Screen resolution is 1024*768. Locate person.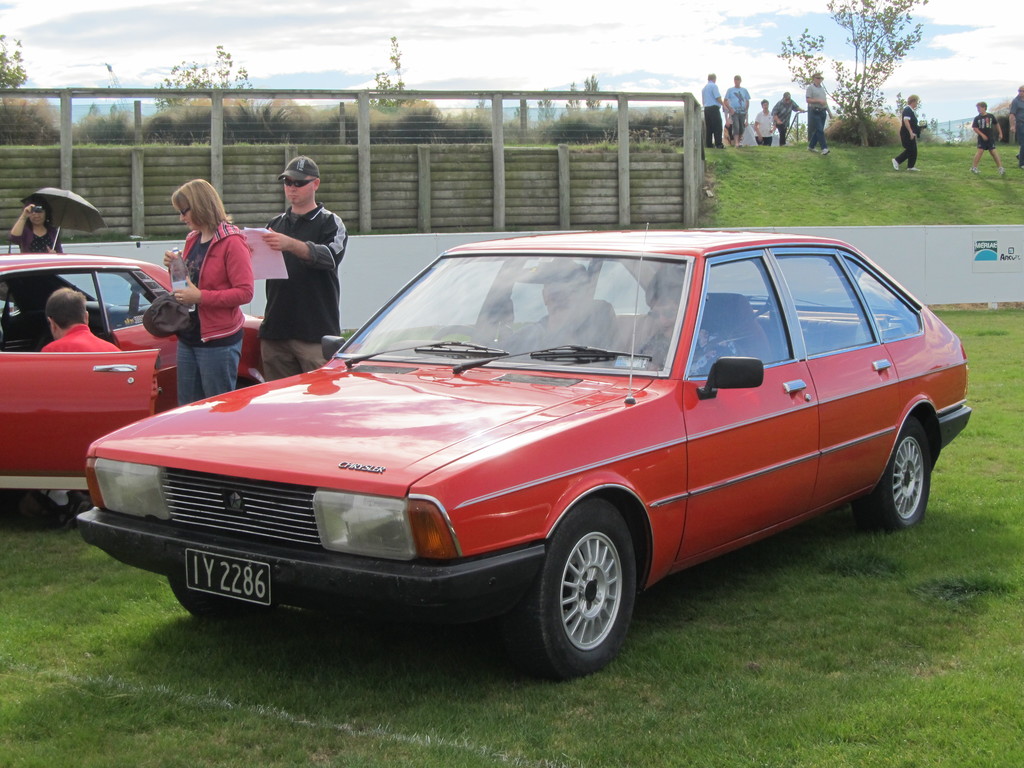
crop(12, 196, 63, 256).
